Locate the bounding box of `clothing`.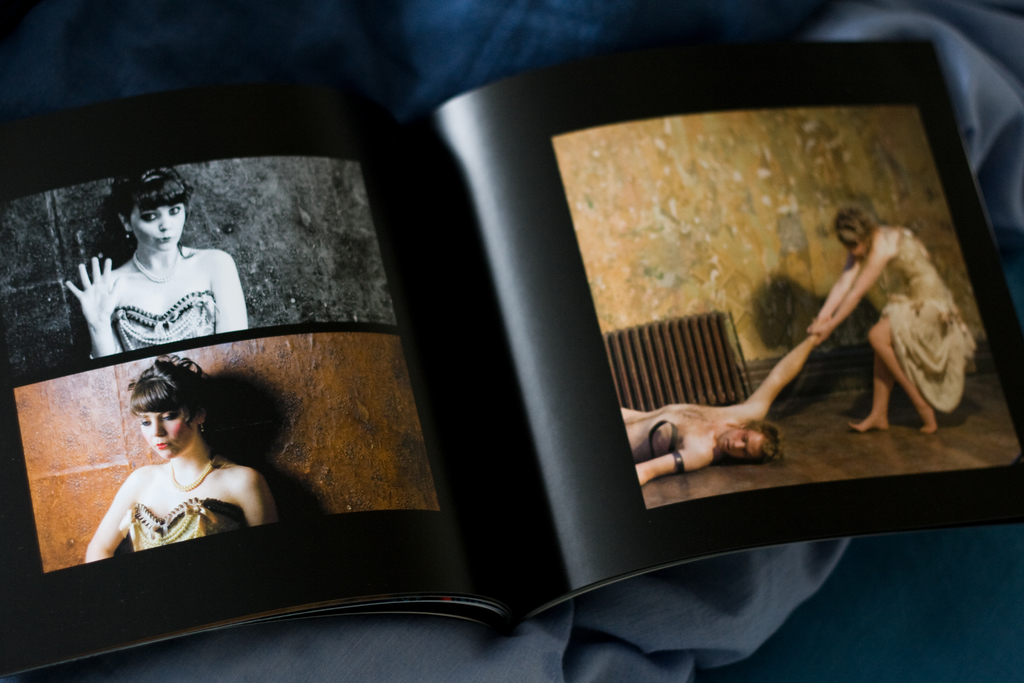
Bounding box: pyautogui.locateOnScreen(863, 222, 979, 420).
